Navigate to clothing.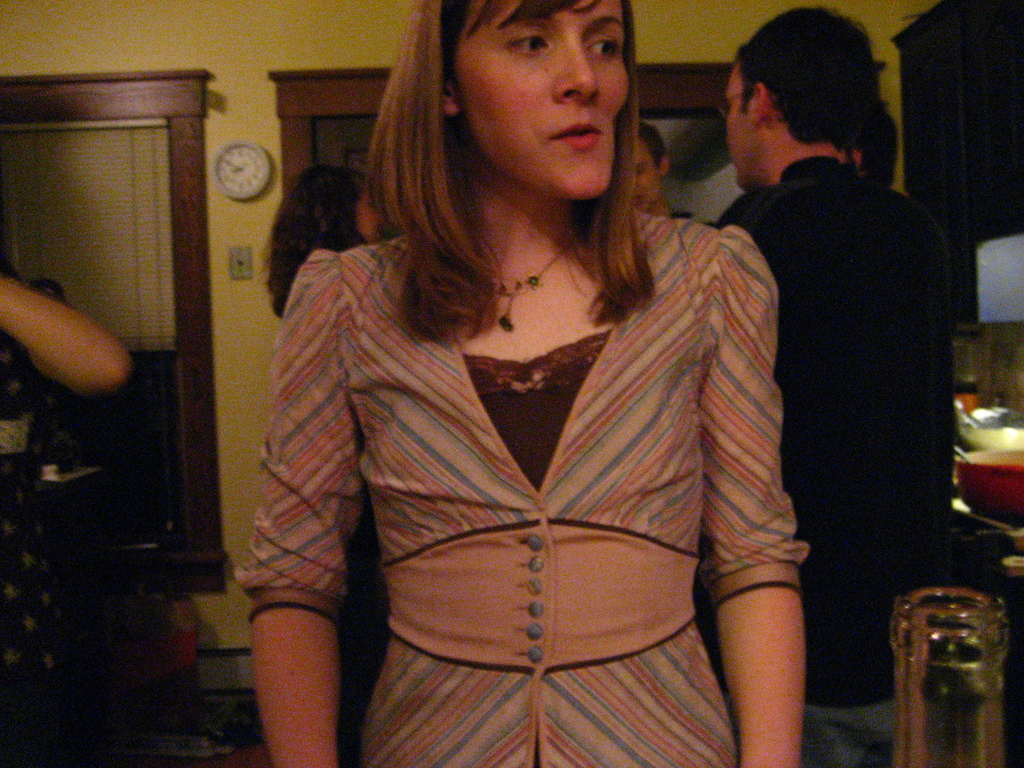
Navigation target: {"left": 273, "top": 196, "right": 819, "bottom": 767}.
